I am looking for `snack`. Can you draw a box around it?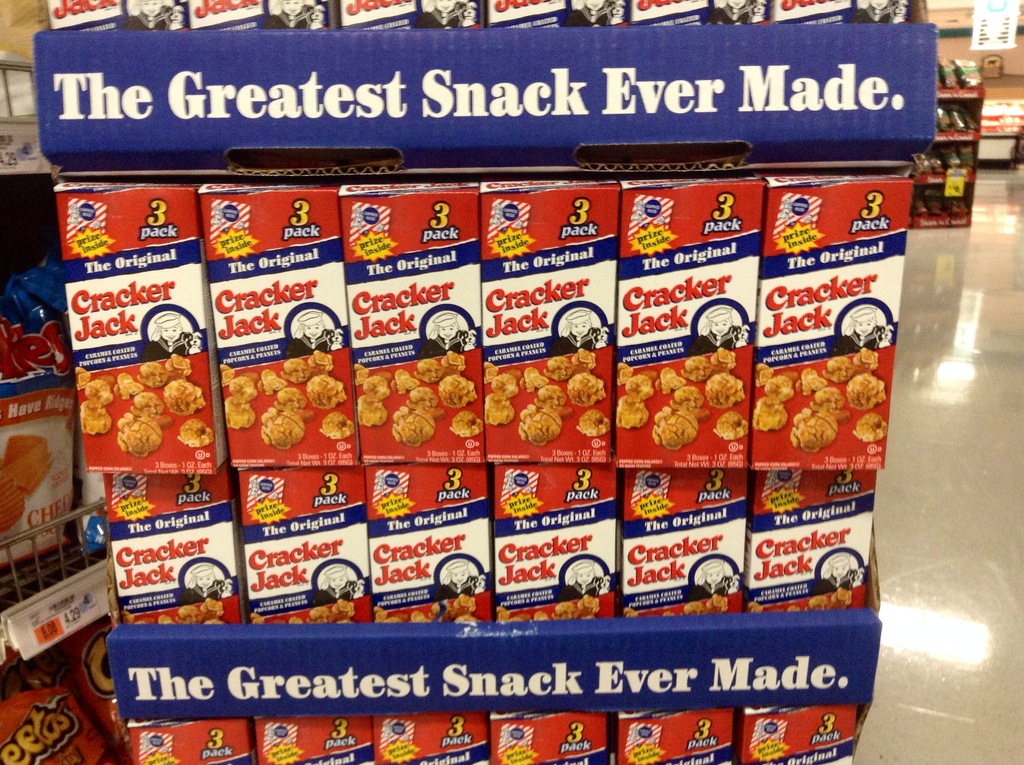
Sure, the bounding box is detection(625, 593, 730, 616).
